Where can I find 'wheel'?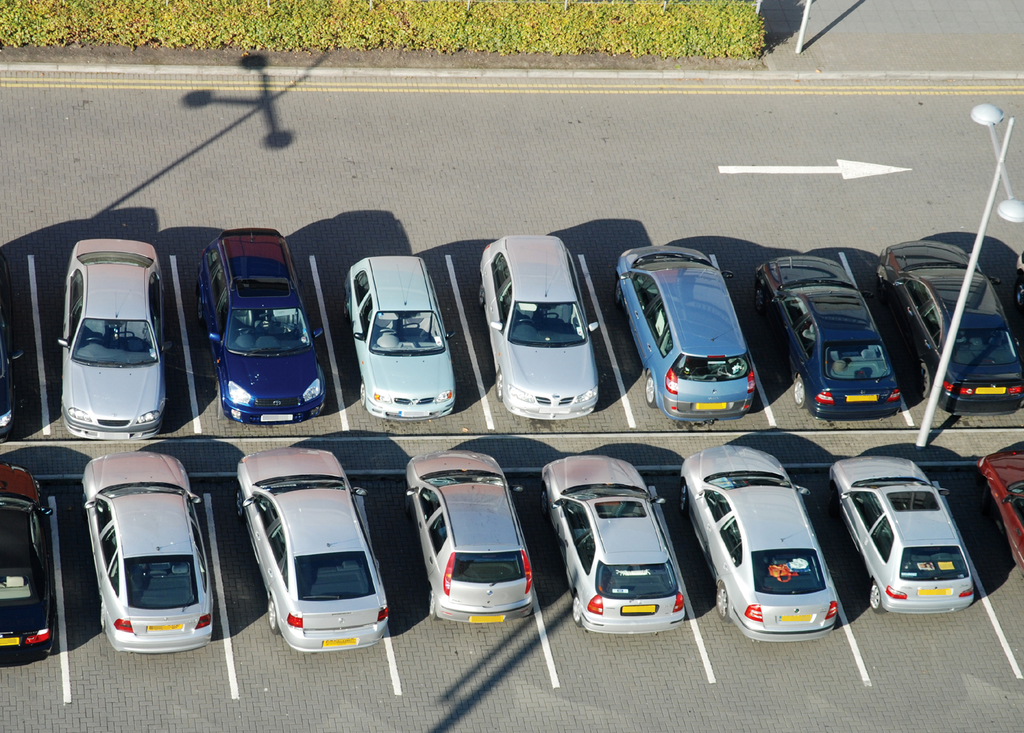
You can find it at <region>916, 361, 929, 399</region>.
